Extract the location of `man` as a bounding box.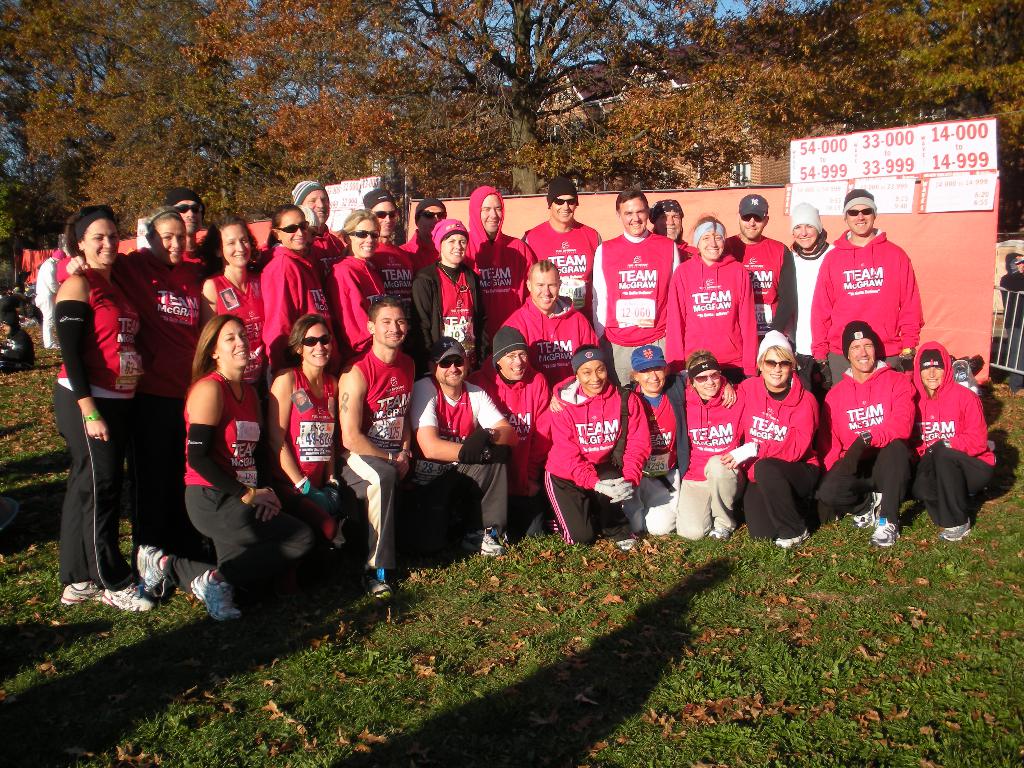
select_region(340, 289, 419, 601).
